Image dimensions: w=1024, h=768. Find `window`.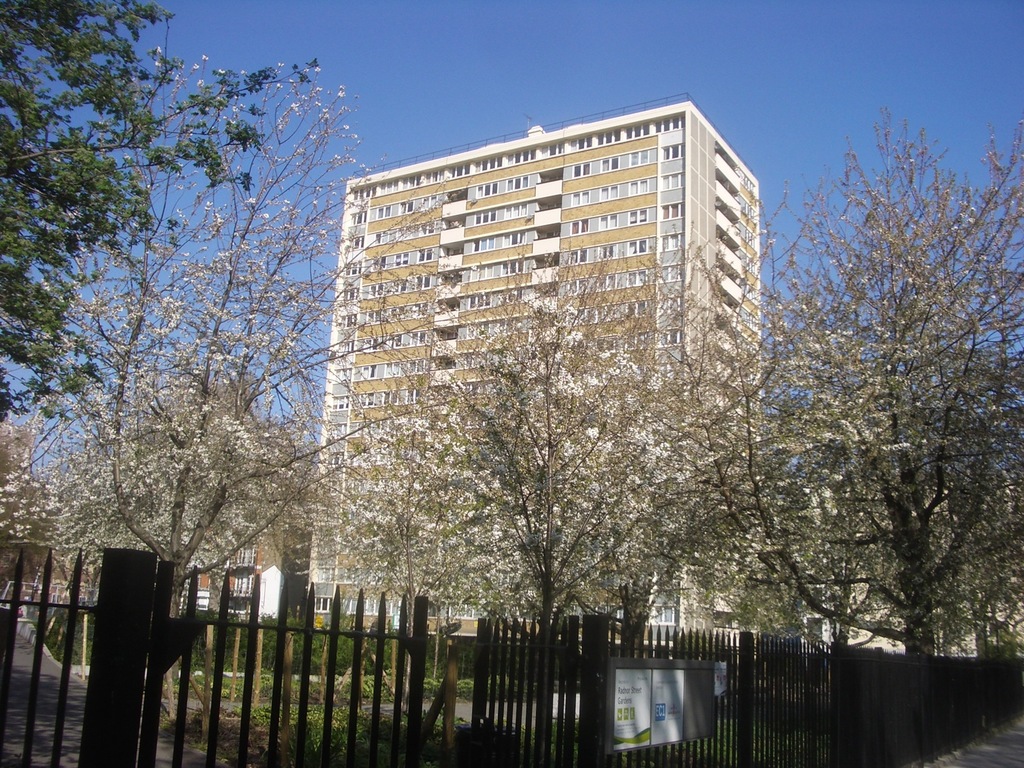
(568, 135, 590, 154).
